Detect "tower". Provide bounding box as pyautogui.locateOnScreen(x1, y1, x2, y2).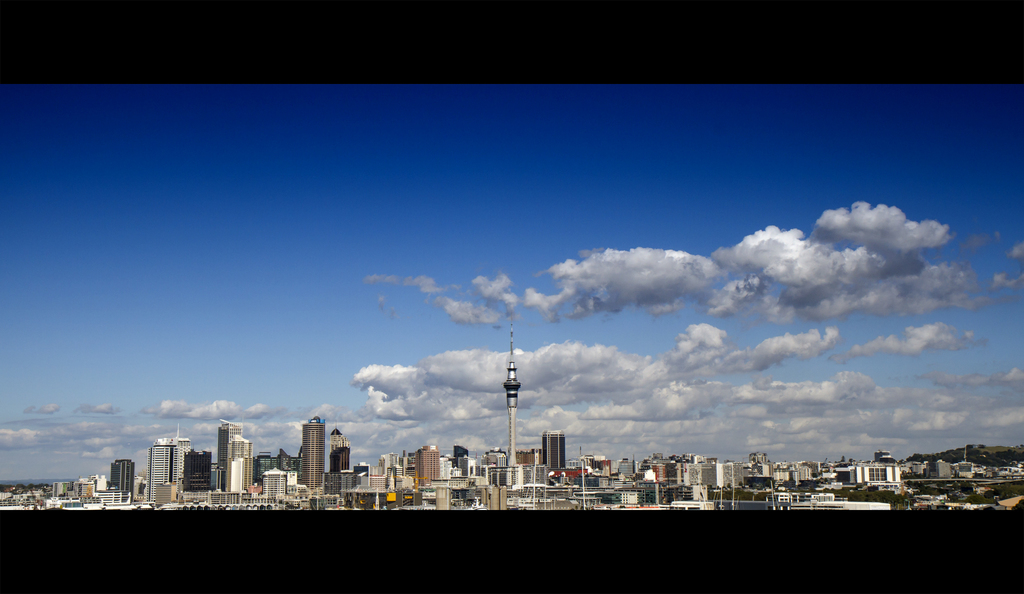
pyautogui.locateOnScreen(699, 462, 736, 494).
